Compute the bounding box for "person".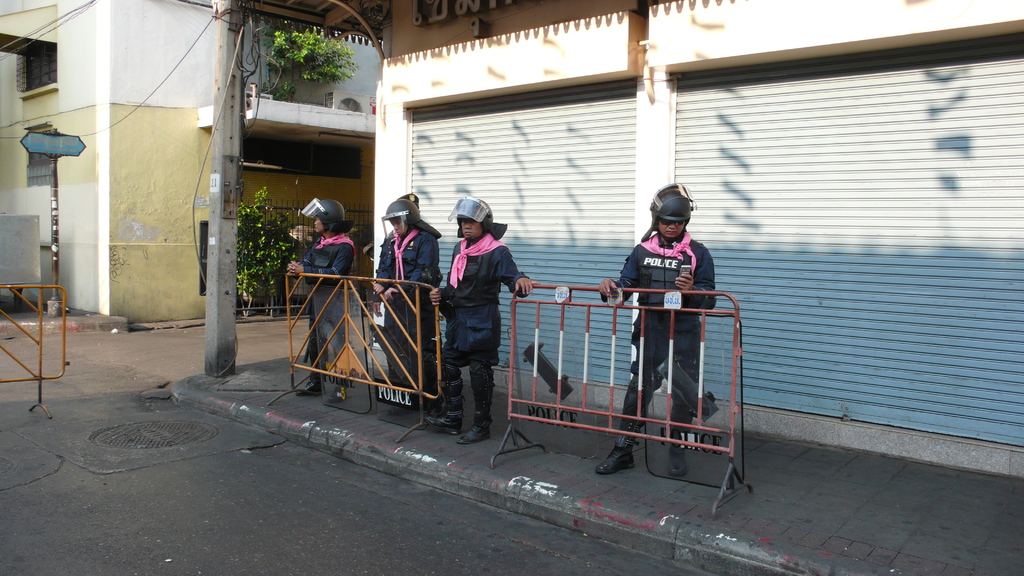
x1=374, y1=195, x2=439, y2=407.
